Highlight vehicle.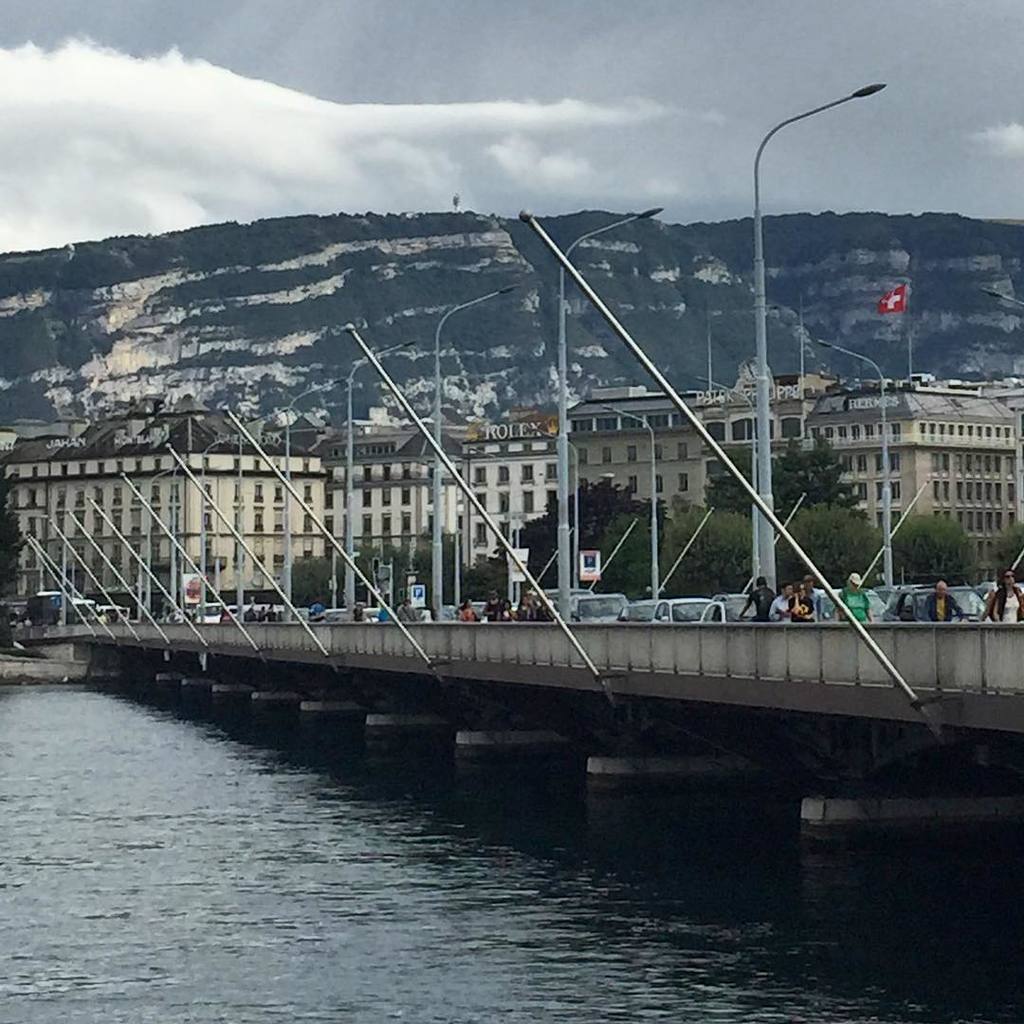
Highlighted region: bbox=[542, 588, 592, 622].
